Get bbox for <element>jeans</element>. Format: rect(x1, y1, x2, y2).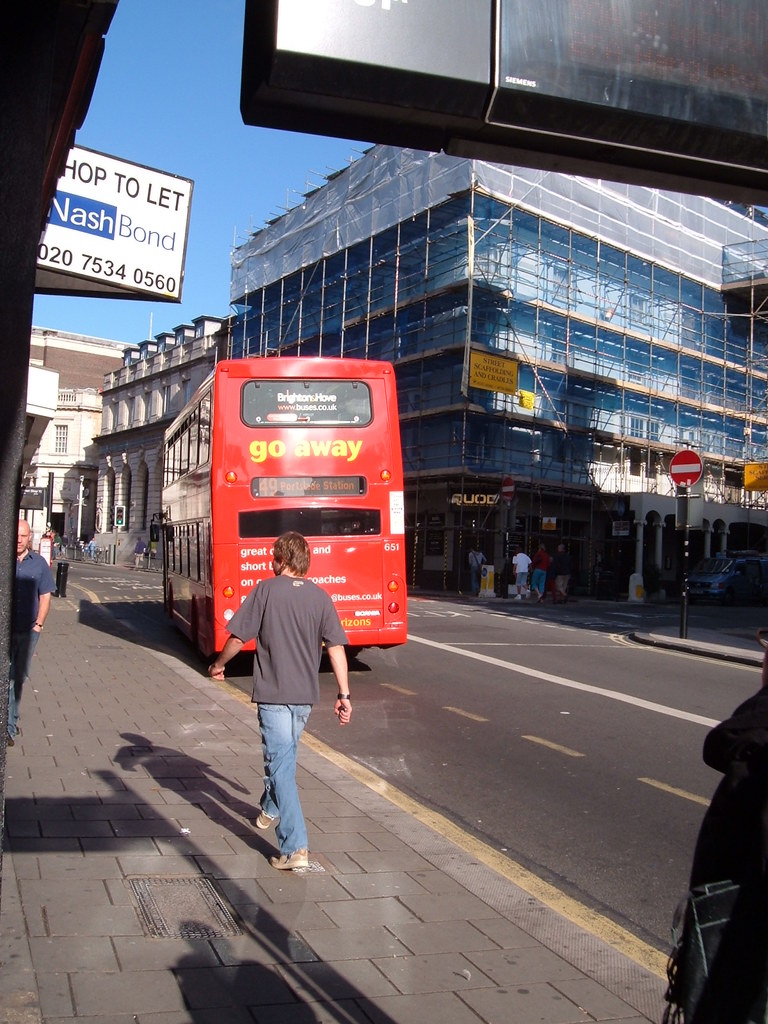
rect(0, 624, 47, 720).
